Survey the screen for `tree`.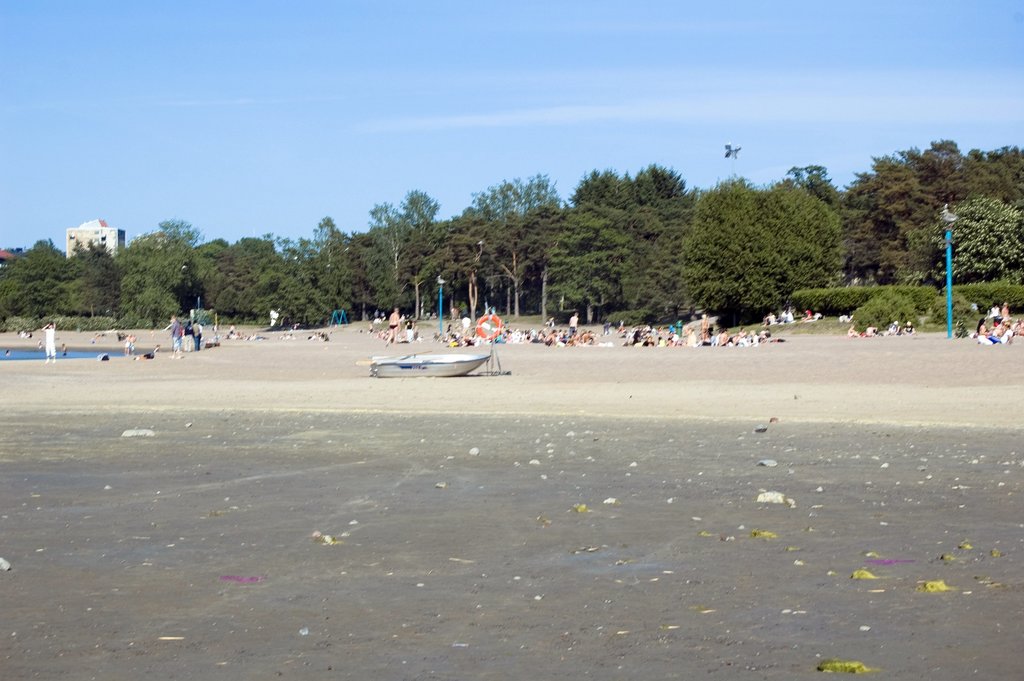
Survey found: left=983, top=149, right=1023, bottom=209.
